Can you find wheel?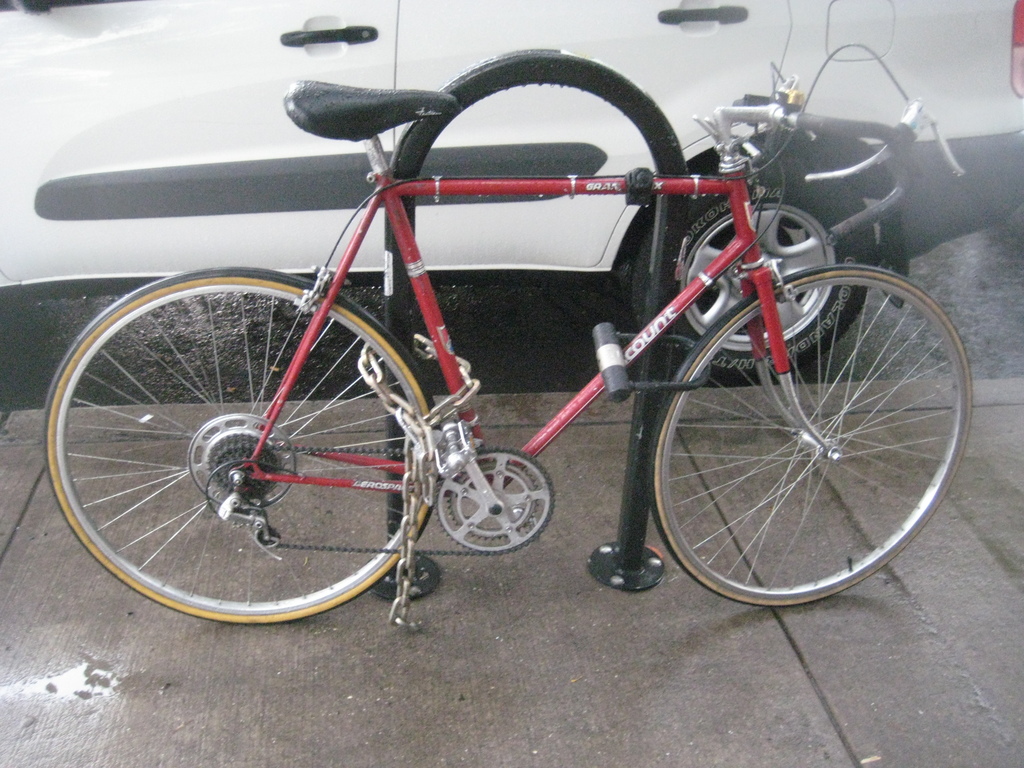
Yes, bounding box: (x1=435, y1=445, x2=556, y2=554).
